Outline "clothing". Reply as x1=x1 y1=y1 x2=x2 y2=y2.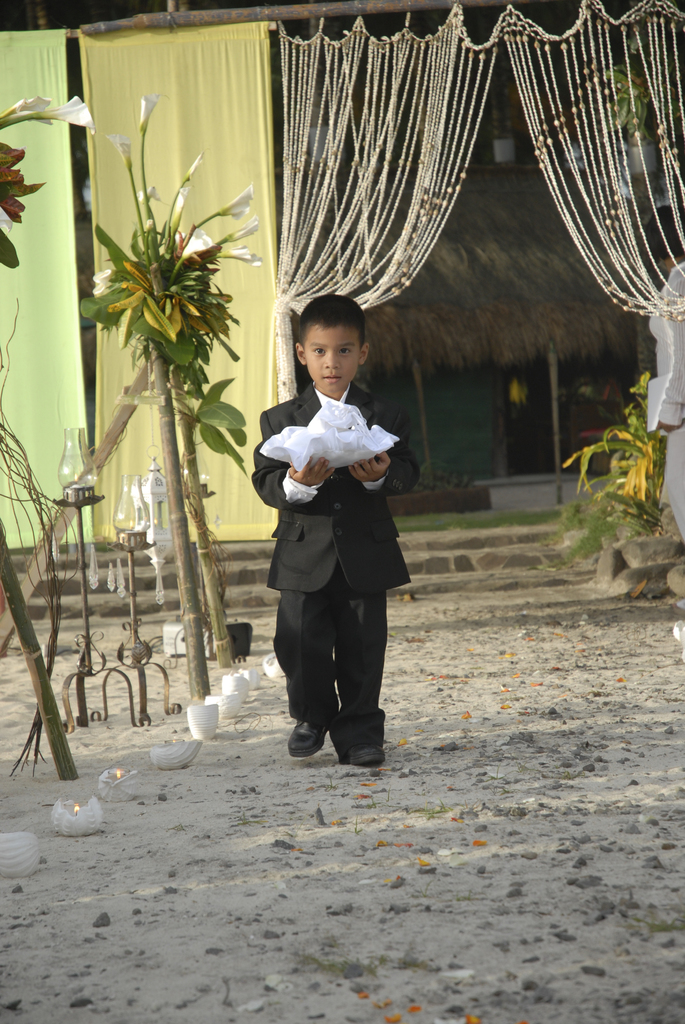
x1=247 y1=387 x2=421 y2=748.
